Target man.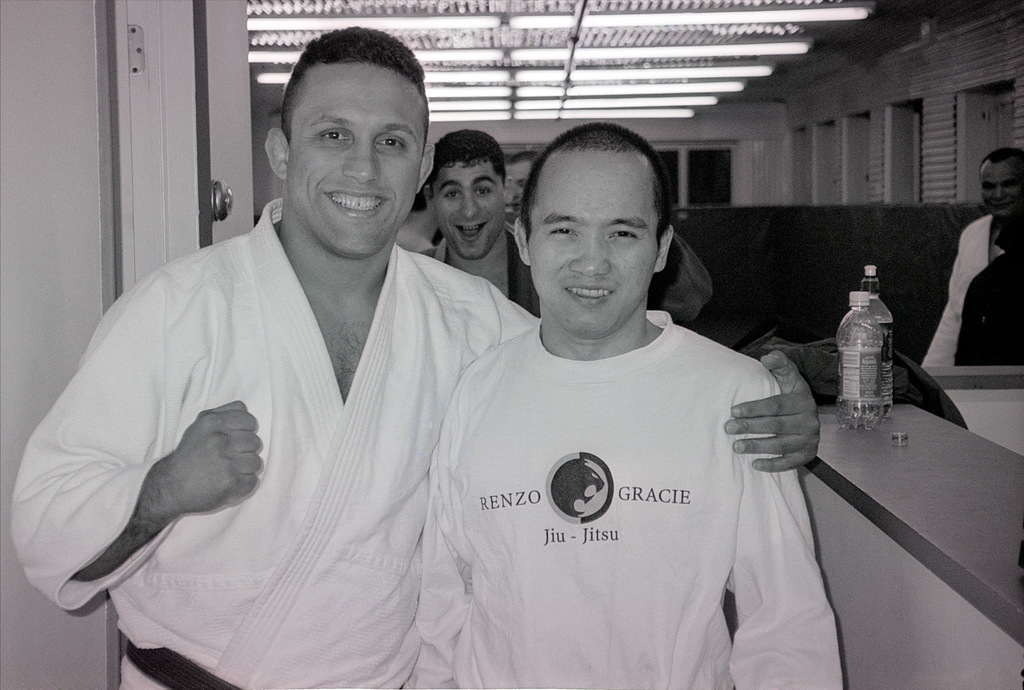
Target region: locate(19, 24, 826, 689).
